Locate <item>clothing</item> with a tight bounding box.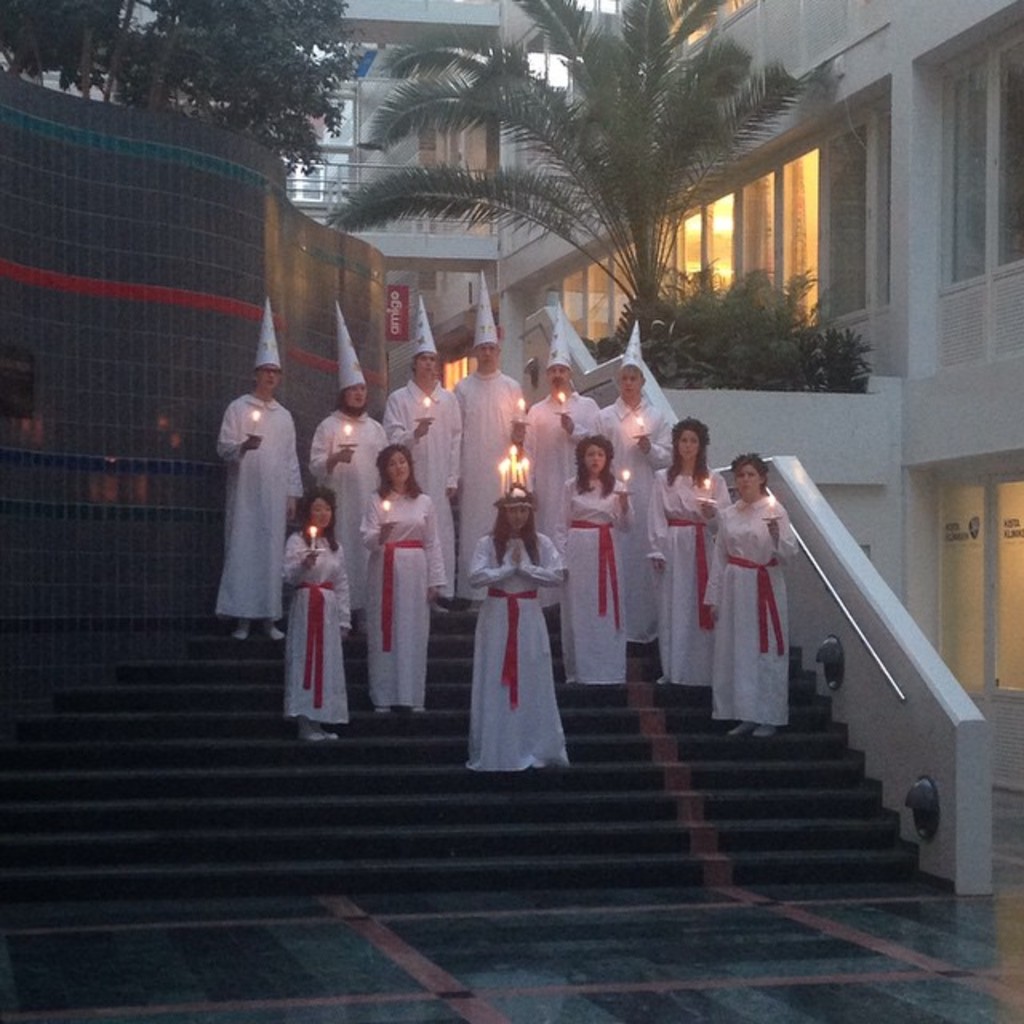
525 392 606 523.
